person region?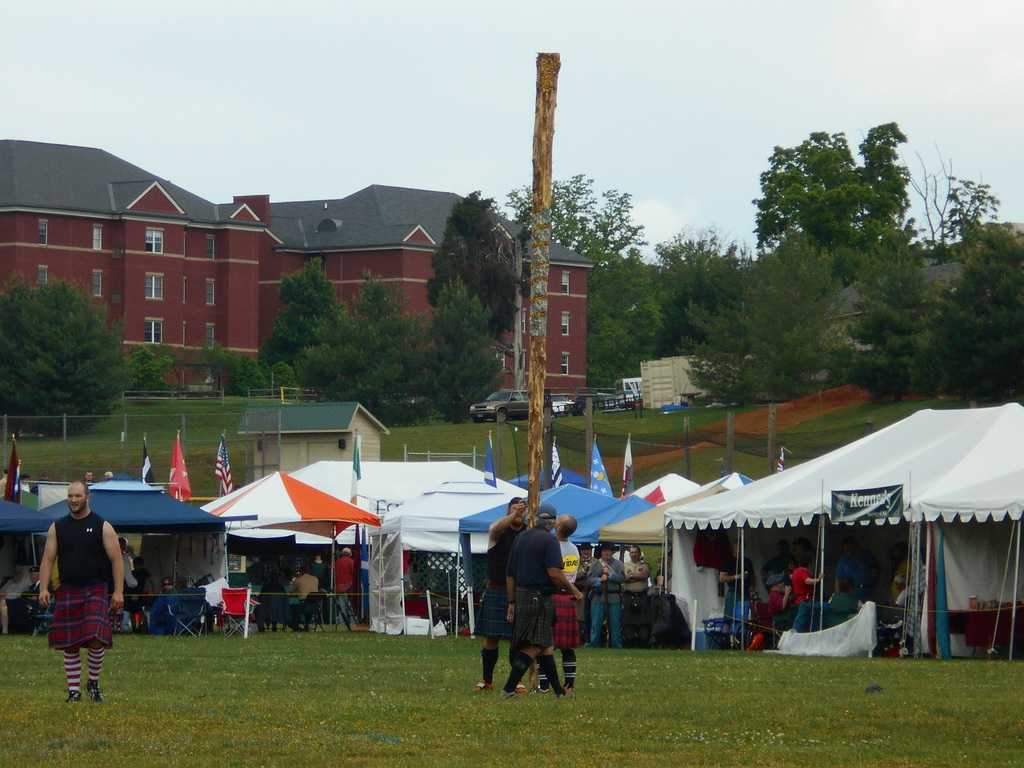
BBox(292, 566, 323, 635)
